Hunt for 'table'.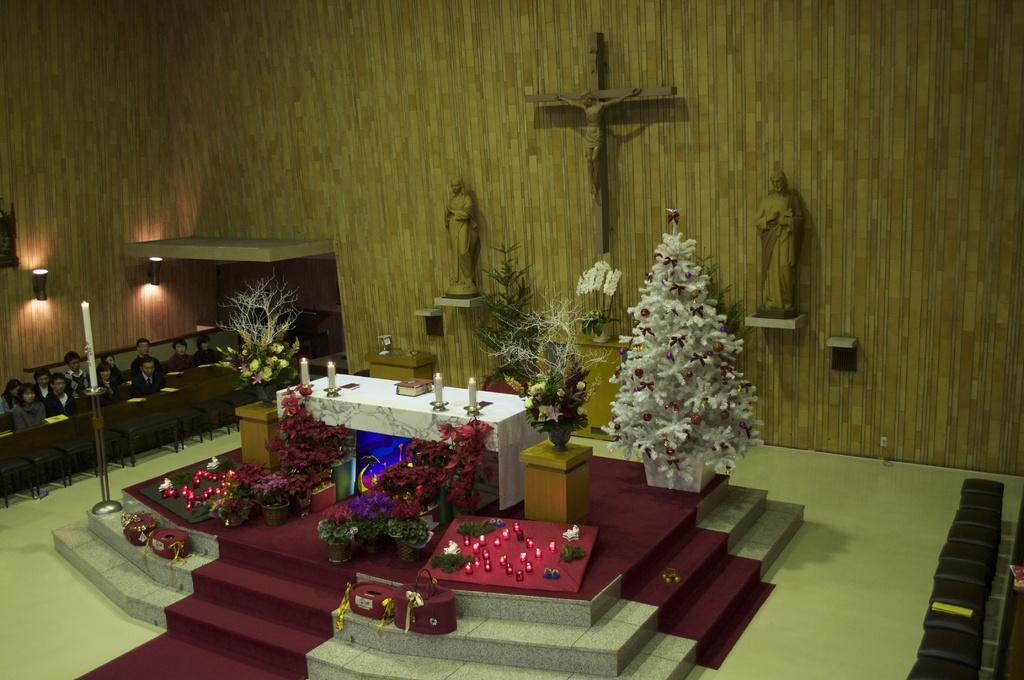
Hunted down at locate(362, 348, 435, 384).
